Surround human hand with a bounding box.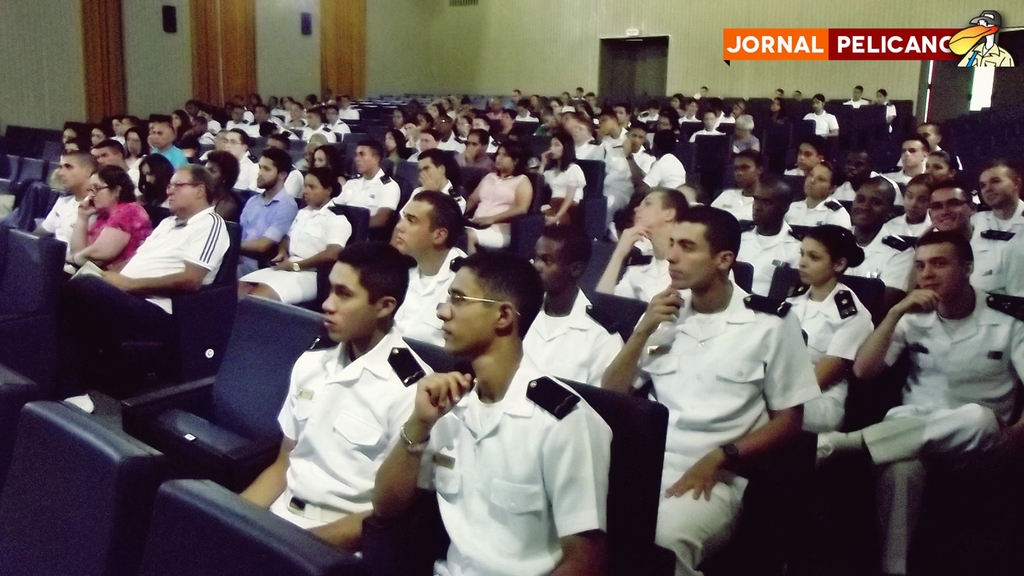
[x1=659, y1=453, x2=723, y2=503].
